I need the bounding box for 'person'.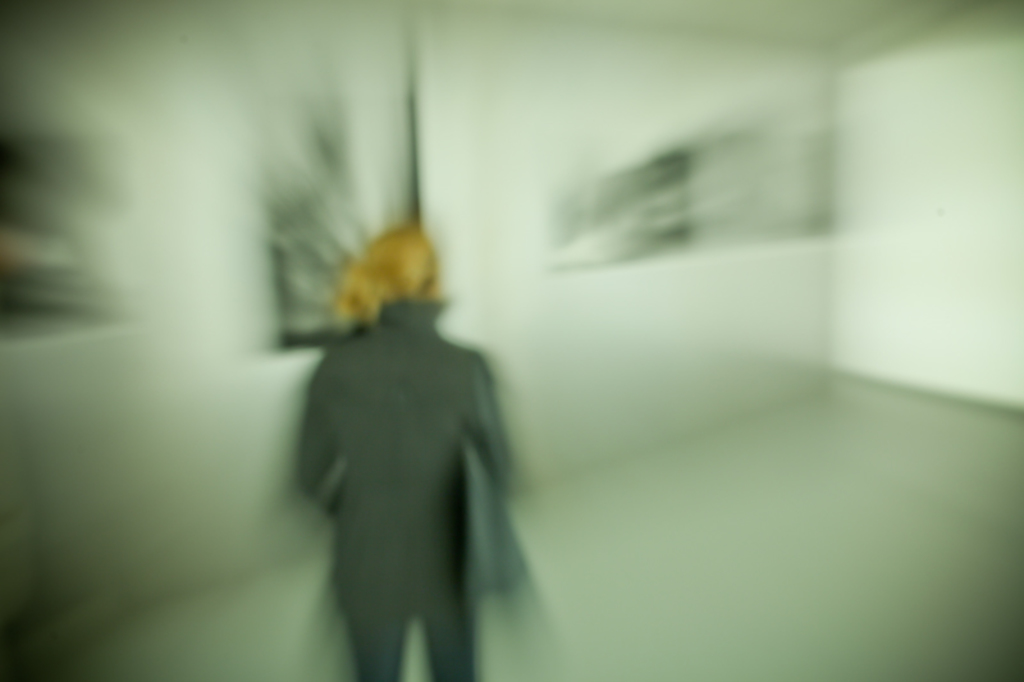
Here it is: [266,257,529,647].
